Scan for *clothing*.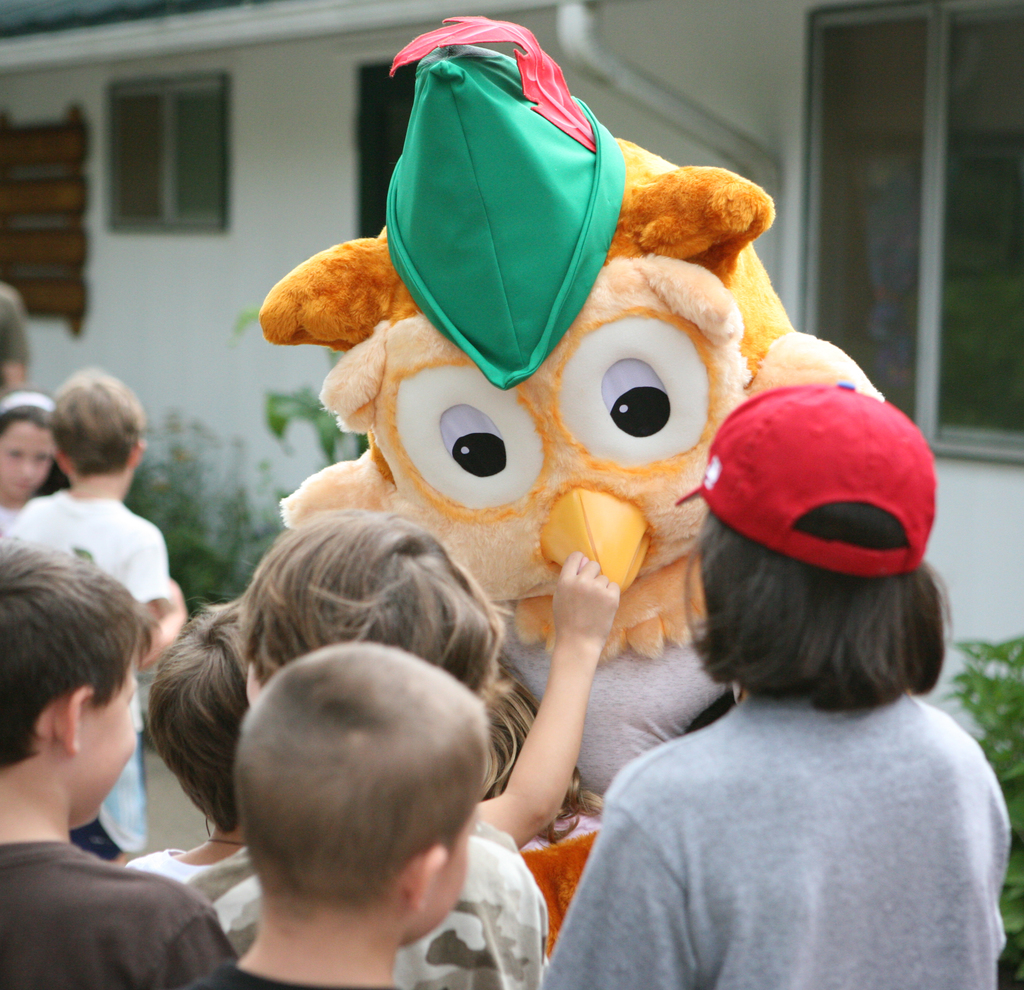
Scan result: bbox=(1, 840, 241, 989).
